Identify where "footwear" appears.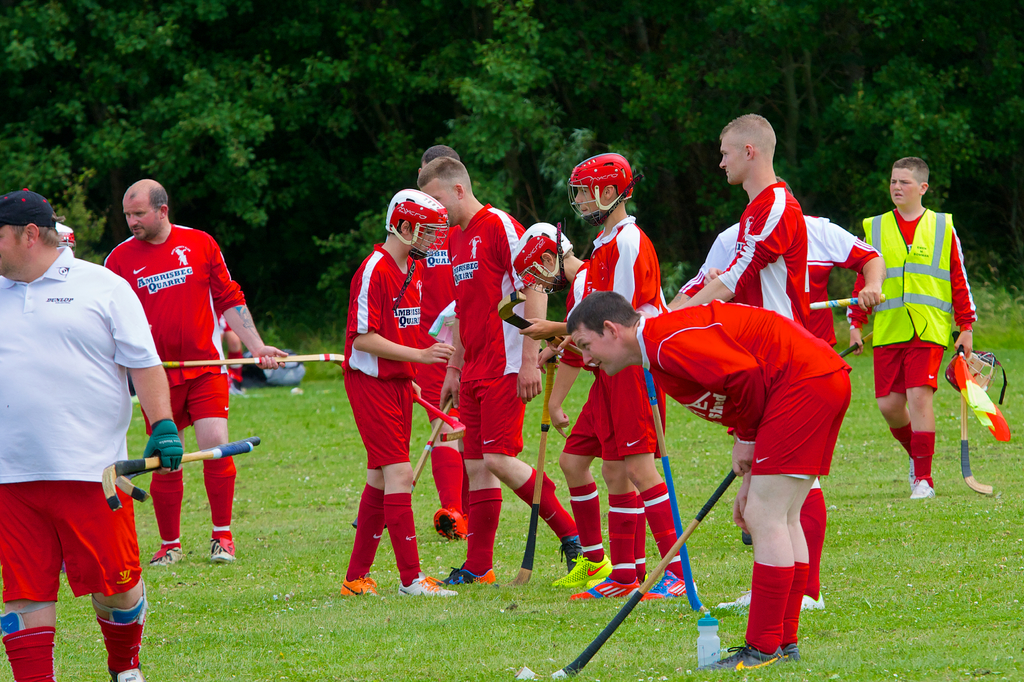
Appears at [left=203, top=537, right=232, bottom=566].
